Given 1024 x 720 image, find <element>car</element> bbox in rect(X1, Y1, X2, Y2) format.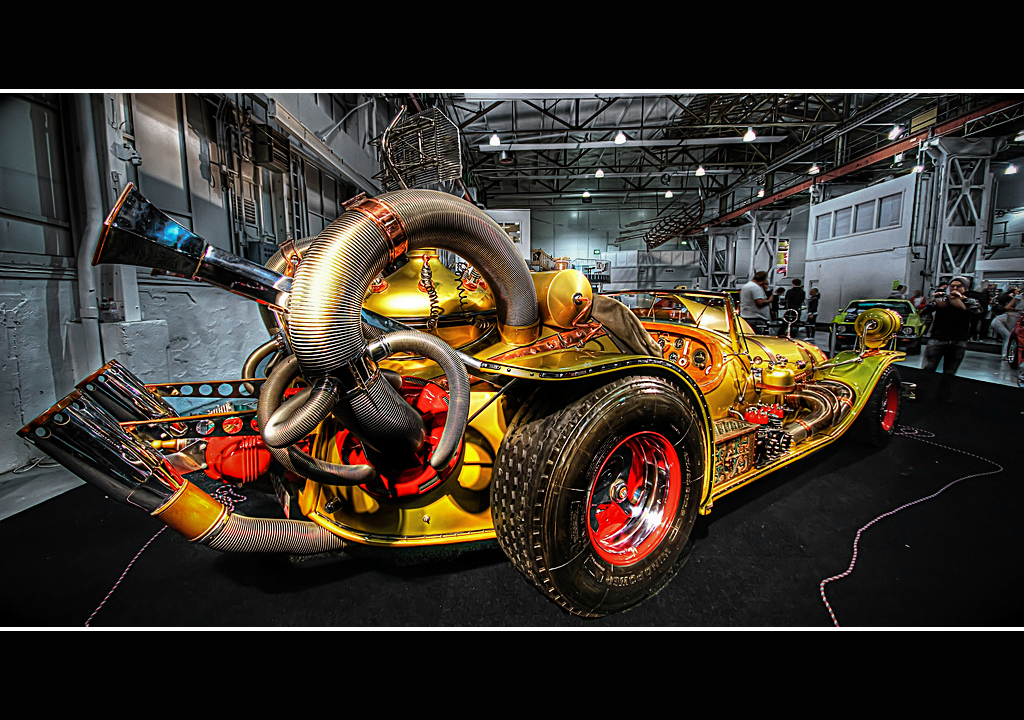
rect(15, 174, 900, 637).
